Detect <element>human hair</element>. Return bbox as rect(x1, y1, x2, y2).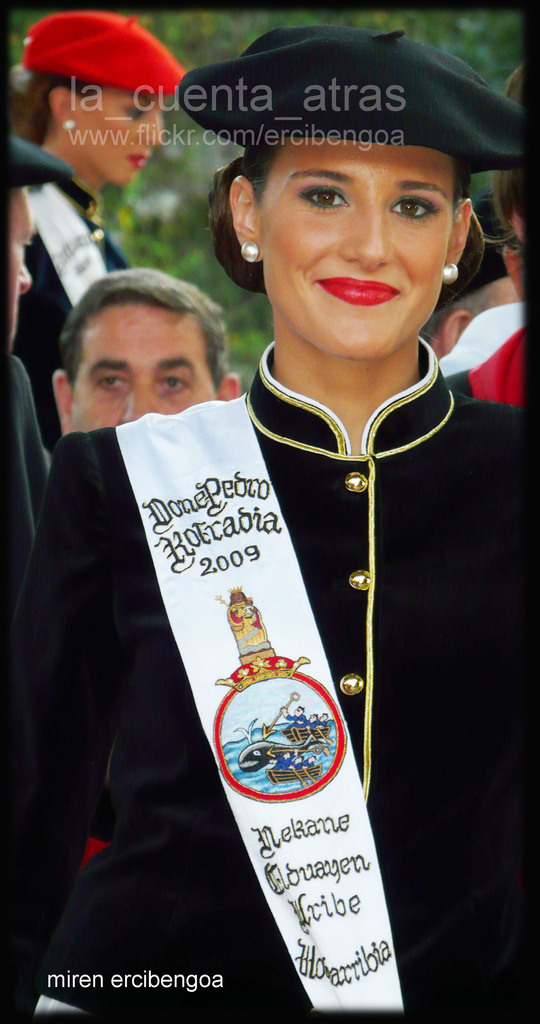
rect(455, 160, 477, 225).
